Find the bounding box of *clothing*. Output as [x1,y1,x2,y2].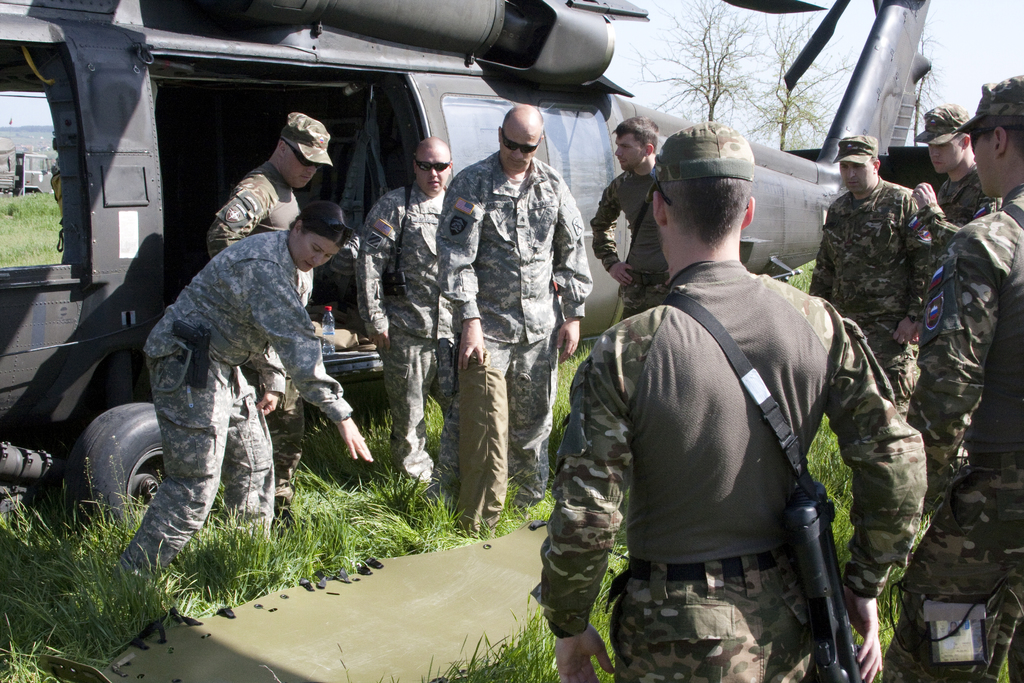
[534,257,926,682].
